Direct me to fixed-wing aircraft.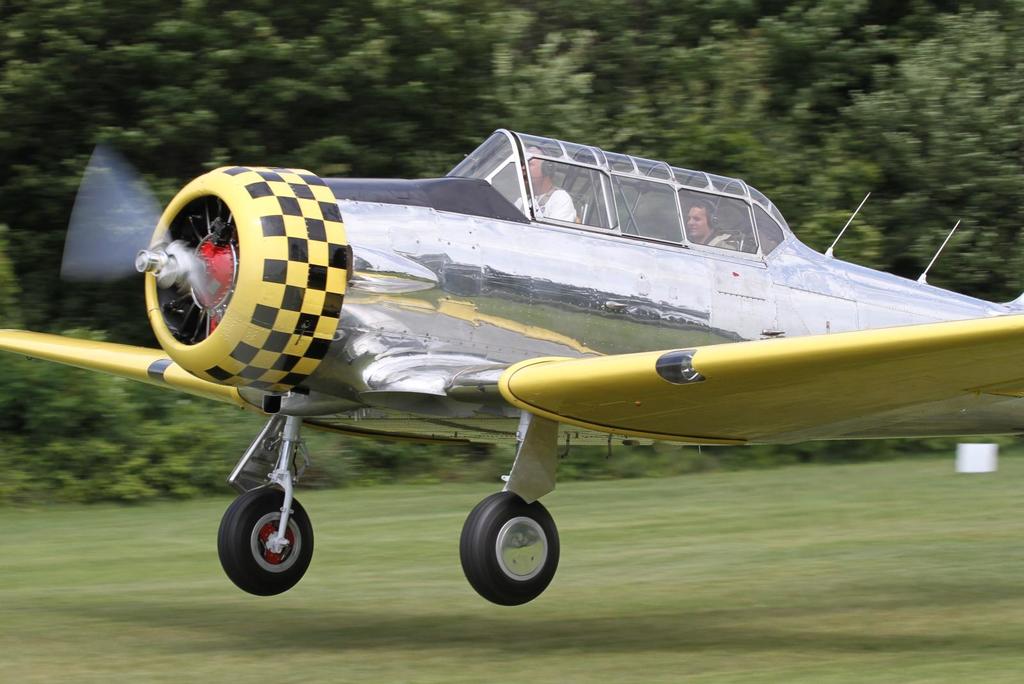
Direction: x1=0 y1=113 x2=1023 y2=607.
